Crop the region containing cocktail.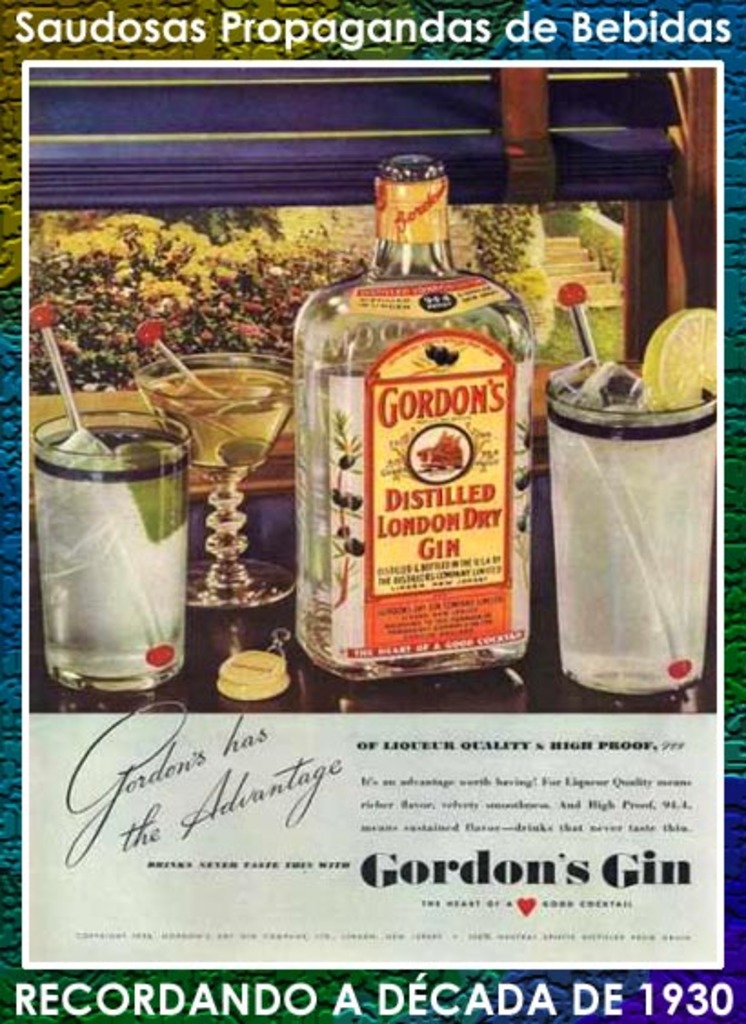
Crop region: (540, 284, 717, 691).
